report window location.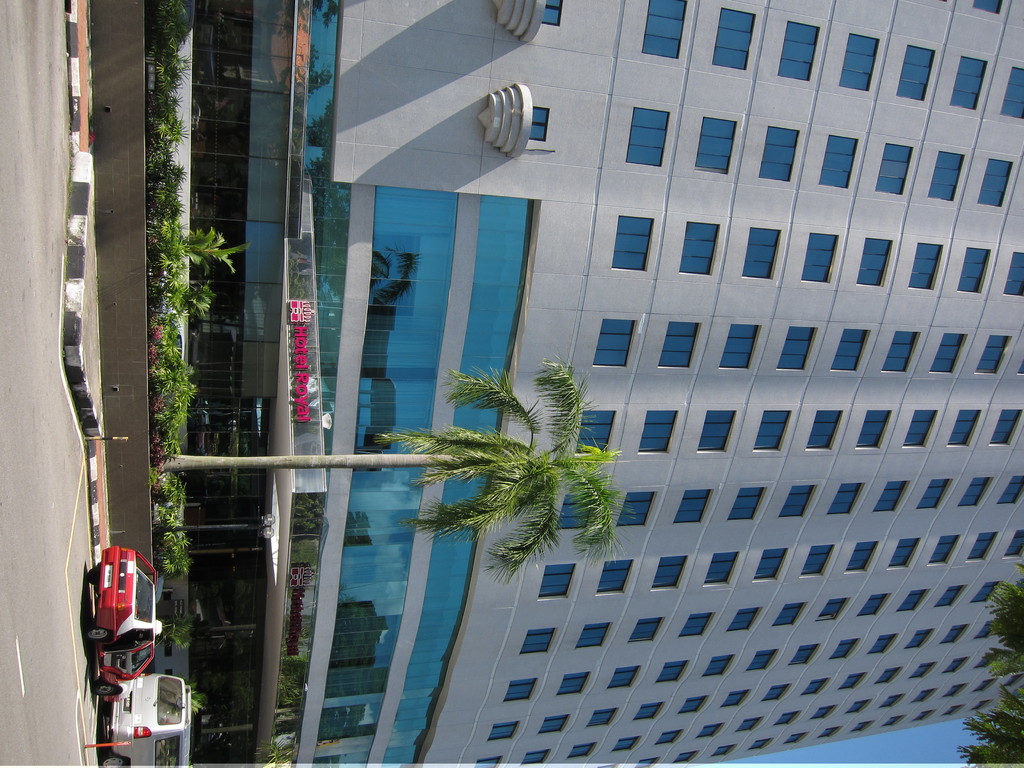
Report: (x1=535, y1=0, x2=575, y2=28).
